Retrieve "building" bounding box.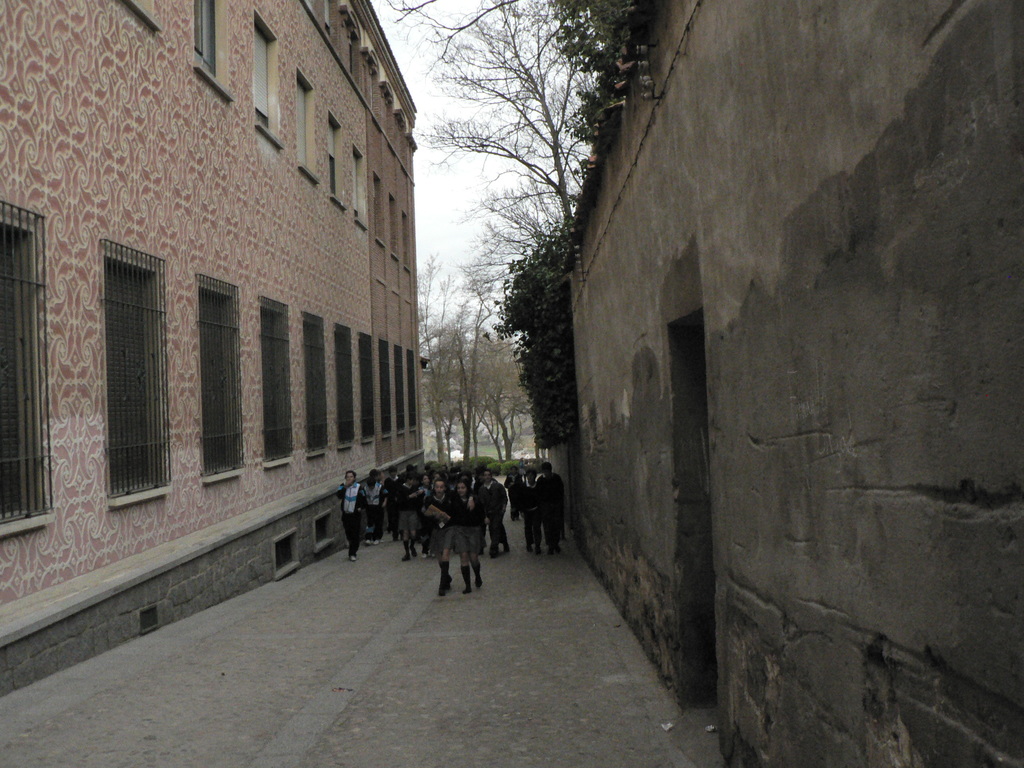
Bounding box: select_region(0, 0, 433, 695).
